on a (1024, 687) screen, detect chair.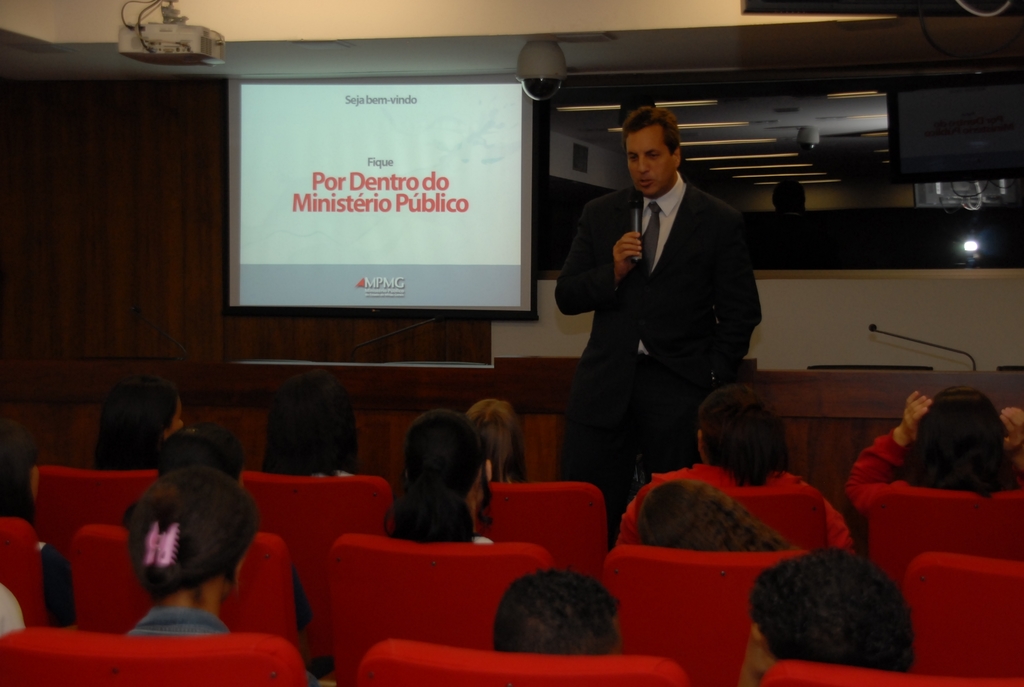
Rect(635, 478, 829, 561).
